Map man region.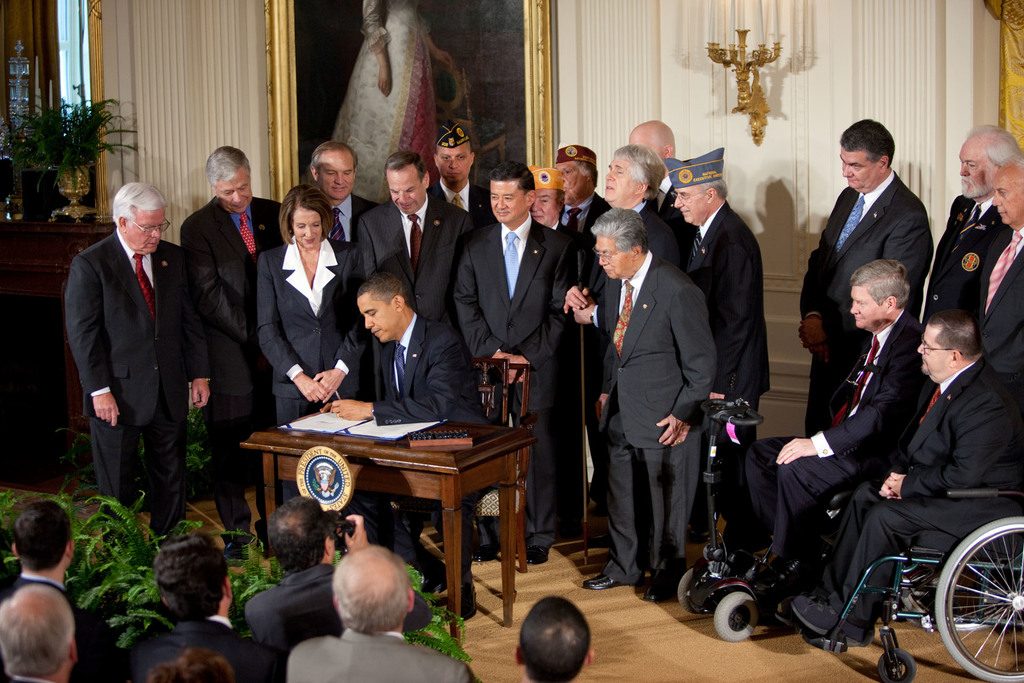
Mapped to bbox=[628, 120, 676, 176].
